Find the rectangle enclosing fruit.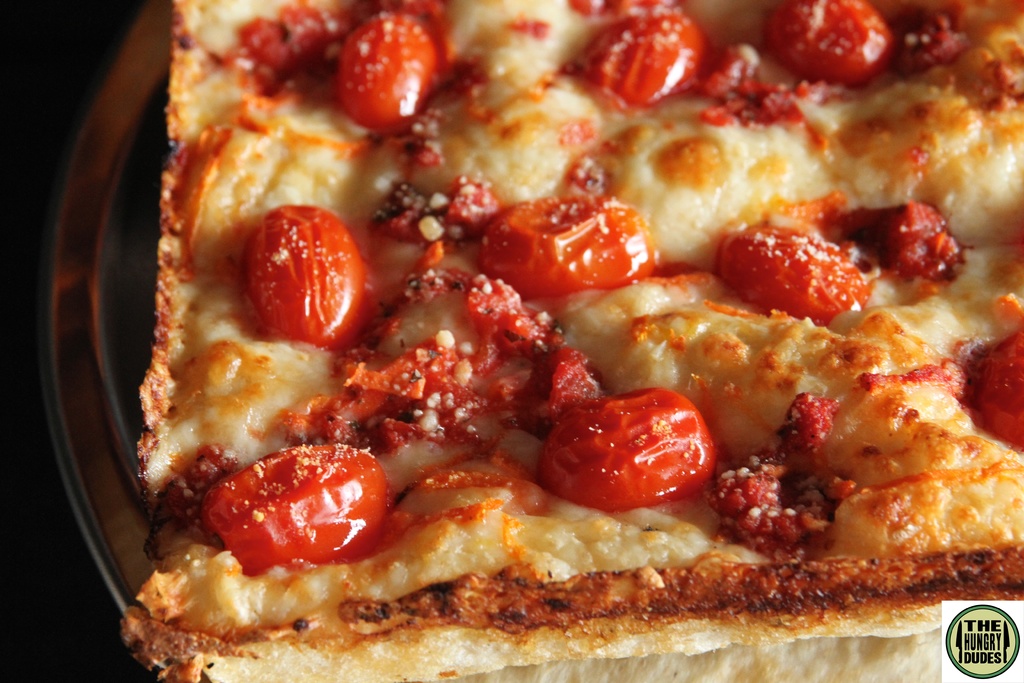
{"x1": 481, "y1": 194, "x2": 660, "y2": 304}.
